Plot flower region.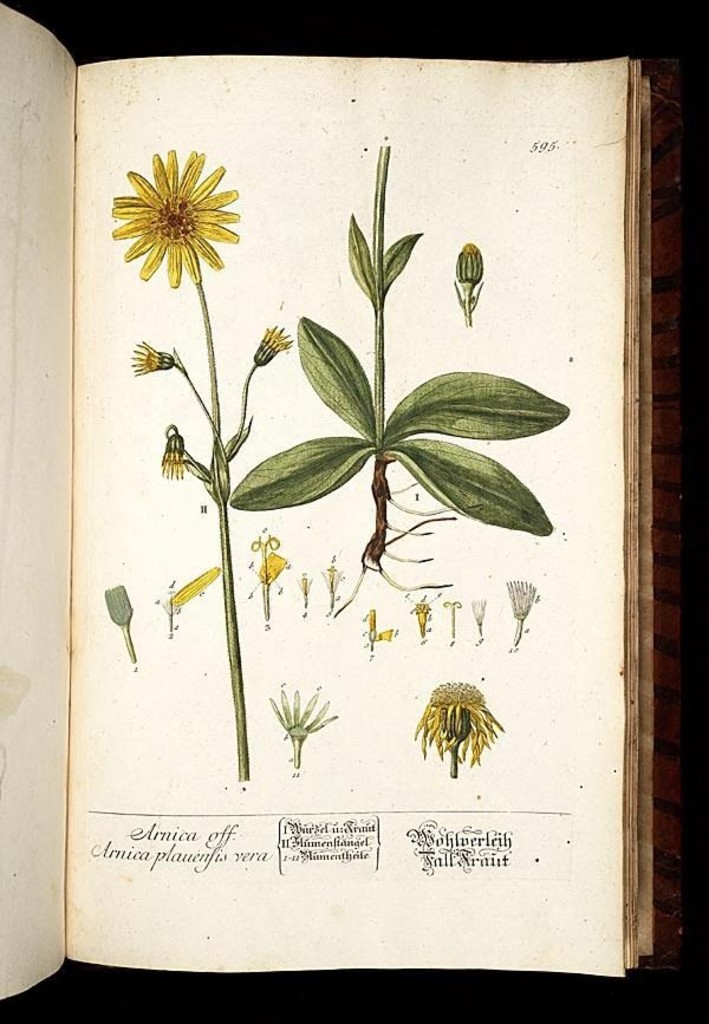
Plotted at (469, 598, 487, 627).
